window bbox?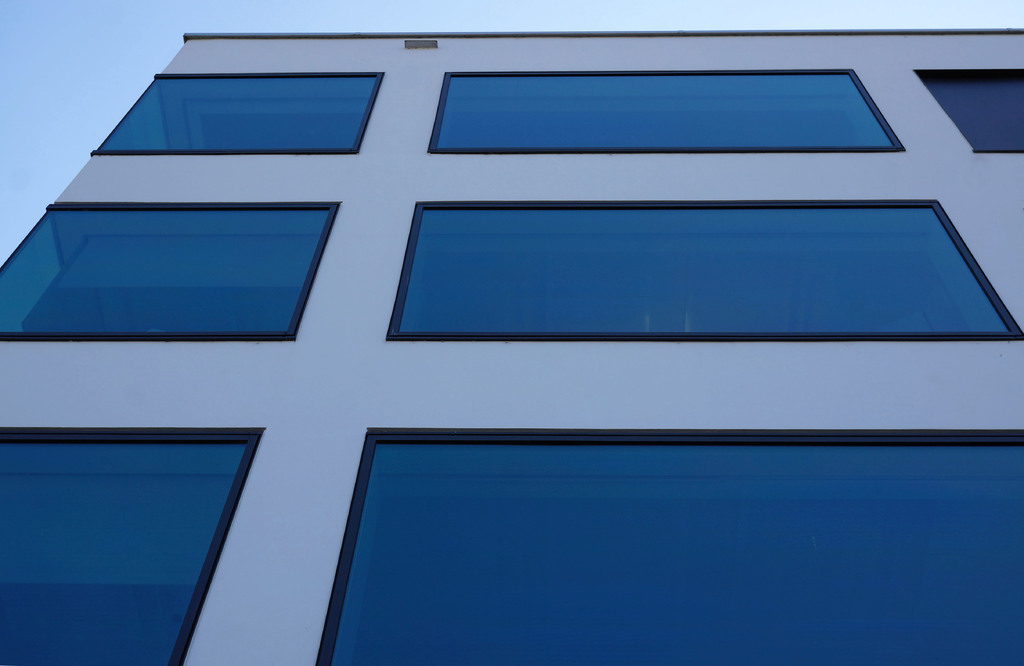
x1=917, y1=69, x2=1023, y2=154
